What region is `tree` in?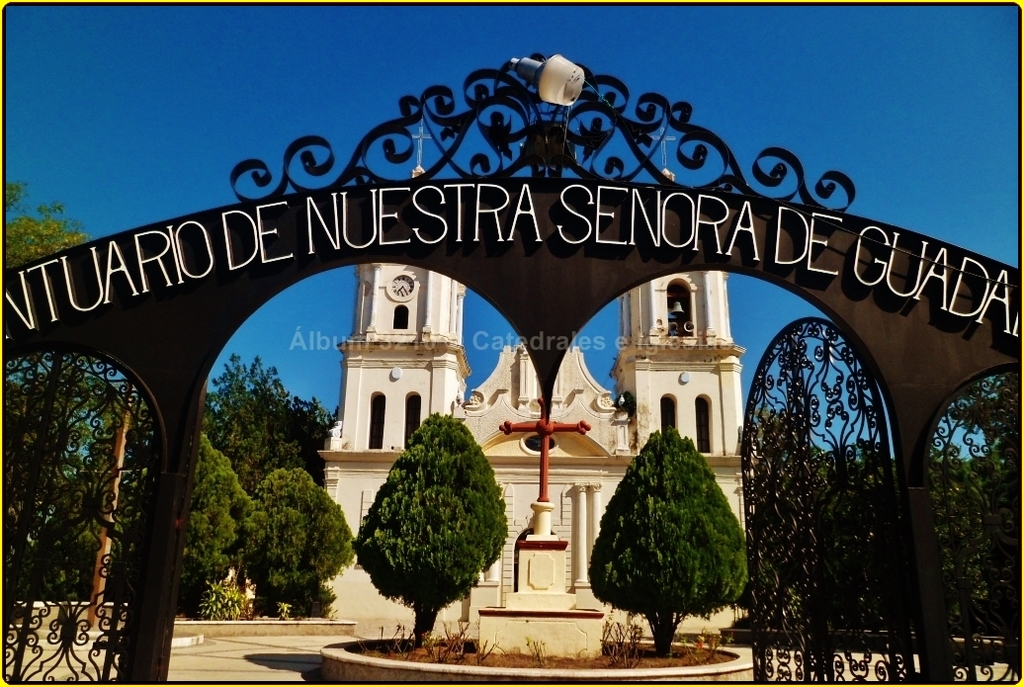
(239,463,349,616).
